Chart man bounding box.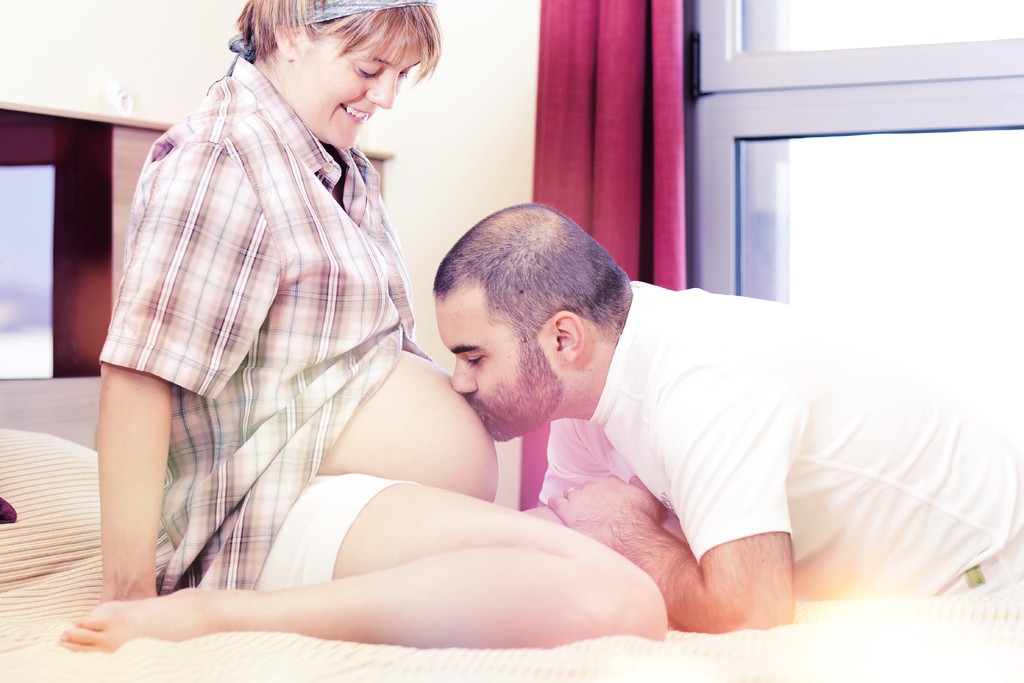
Charted: [left=433, top=192, right=1018, bottom=634].
